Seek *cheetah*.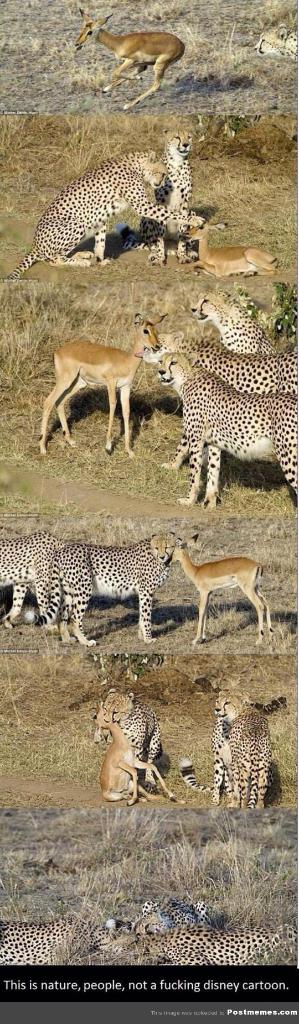
Rect(155, 351, 296, 510).
